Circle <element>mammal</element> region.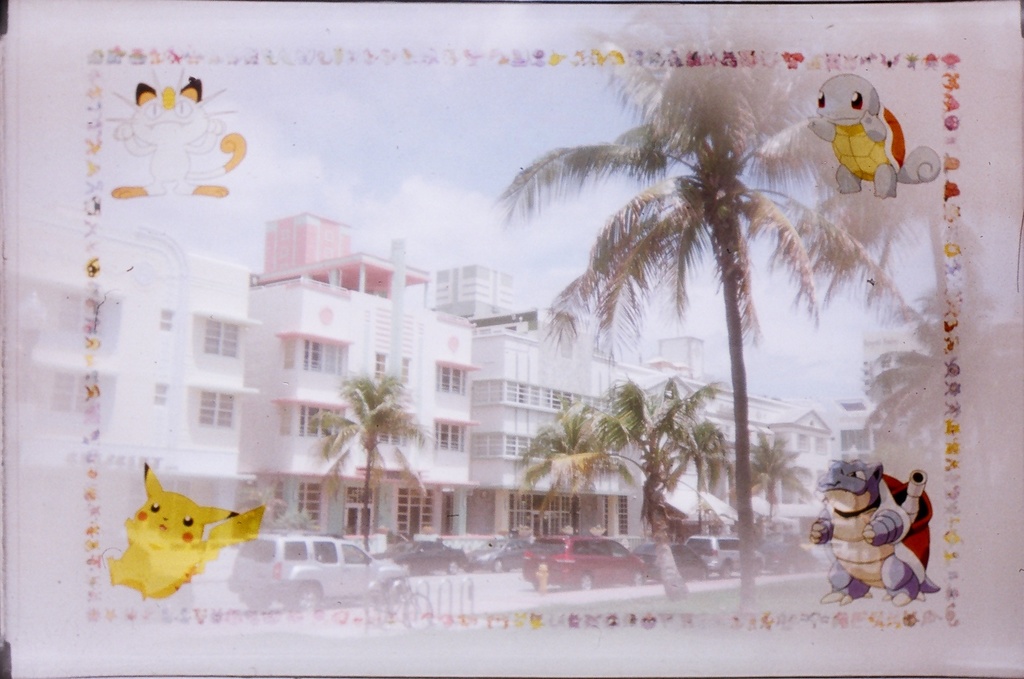
Region: [x1=96, y1=57, x2=242, y2=198].
